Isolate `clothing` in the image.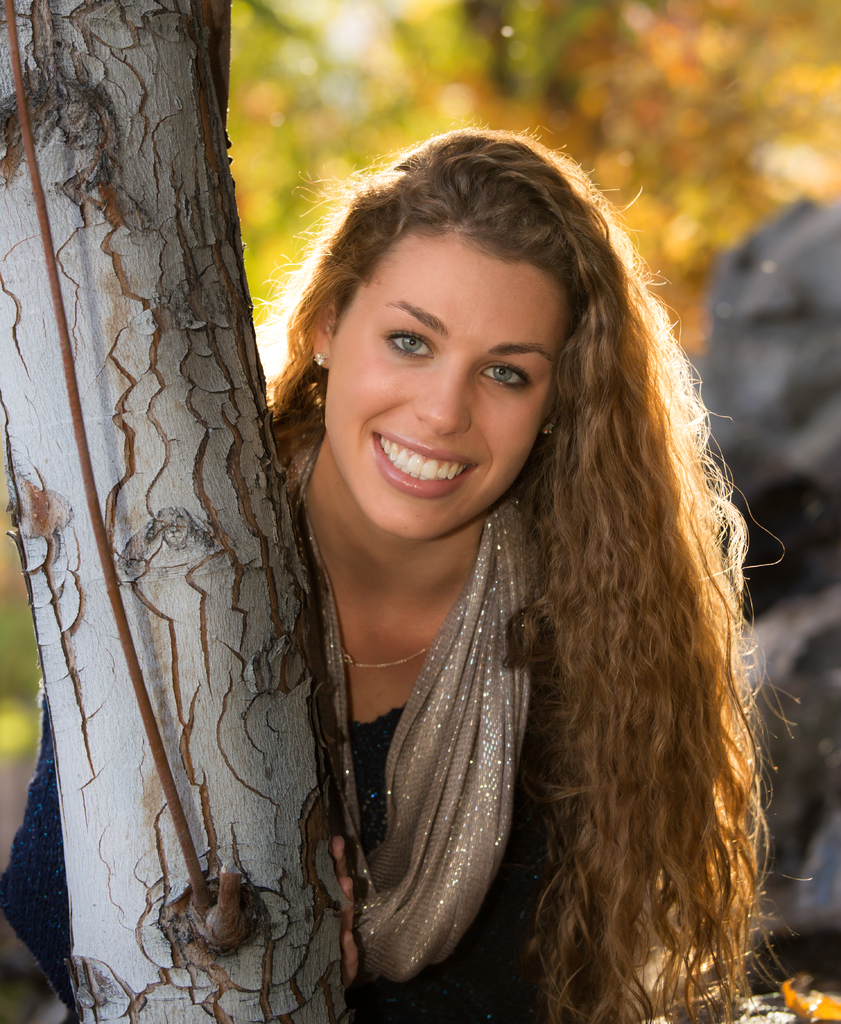
Isolated region: 0/694/628/1023.
